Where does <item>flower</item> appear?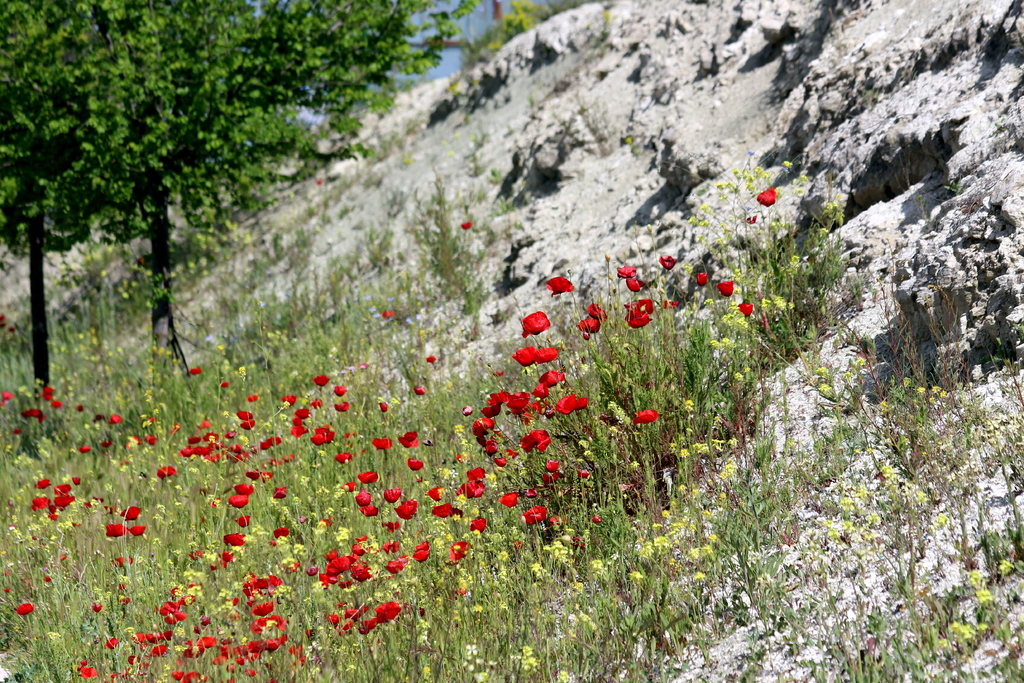
Appears at 627, 276, 648, 293.
